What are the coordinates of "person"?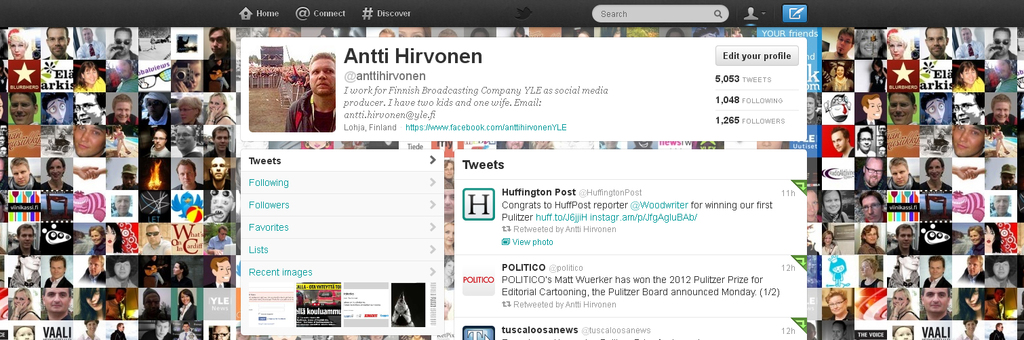
<region>954, 95, 982, 126</region>.
